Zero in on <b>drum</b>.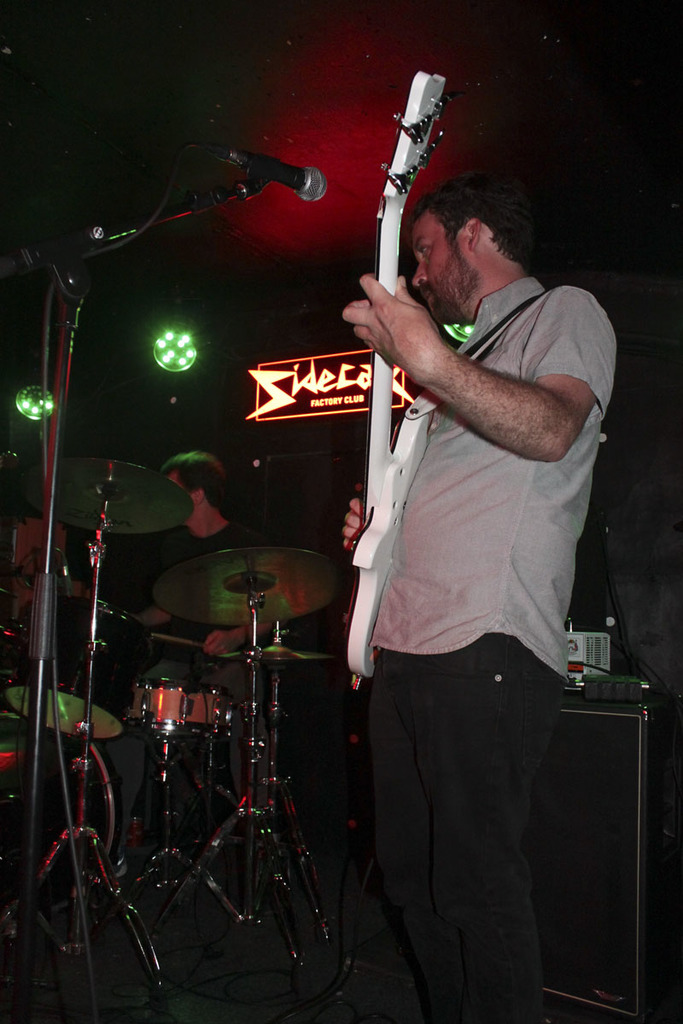
Zeroed in: detection(3, 597, 157, 739).
